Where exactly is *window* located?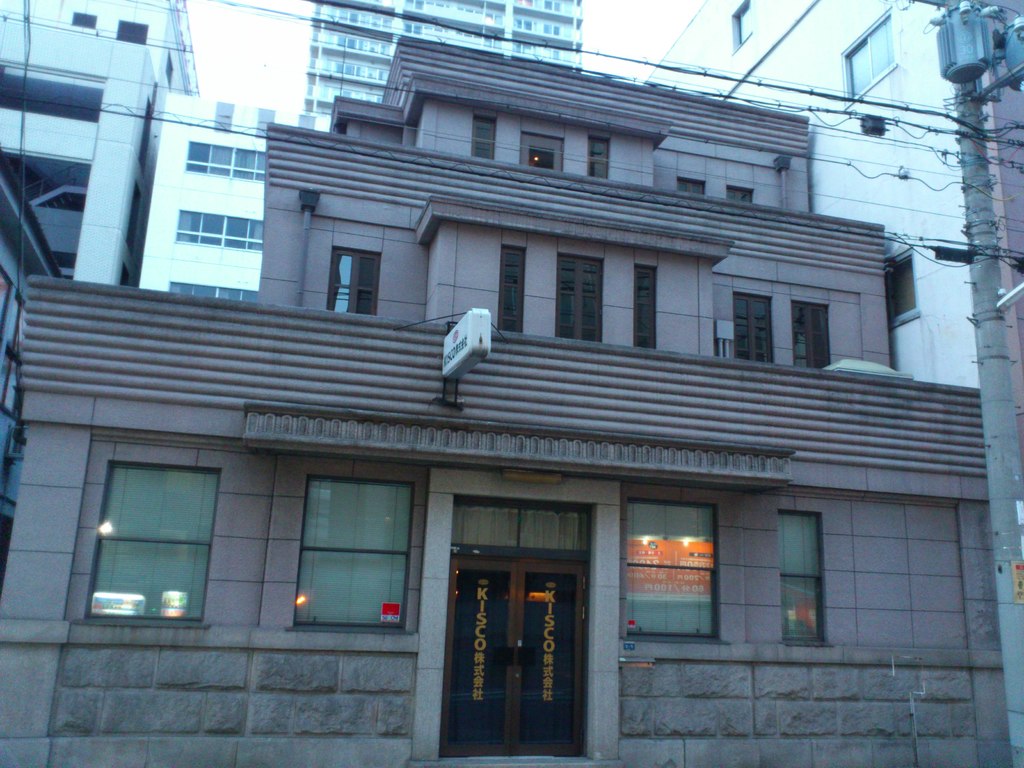
Its bounding box is detection(618, 484, 732, 651).
